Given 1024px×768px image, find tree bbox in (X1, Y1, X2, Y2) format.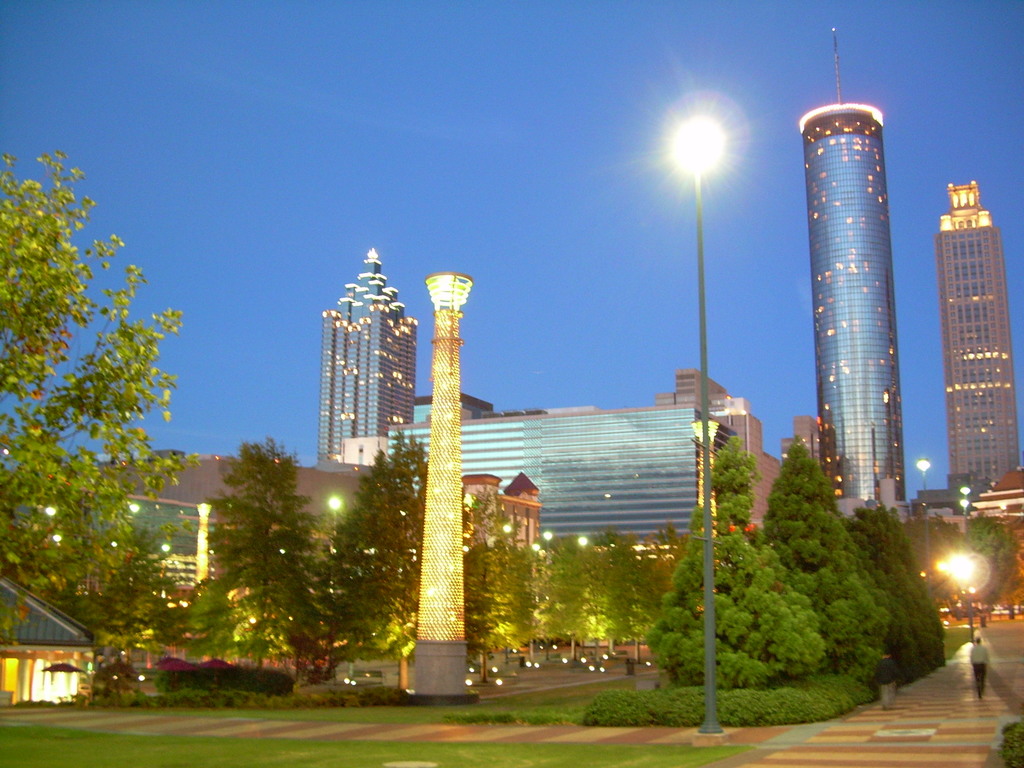
(53, 556, 171, 707).
